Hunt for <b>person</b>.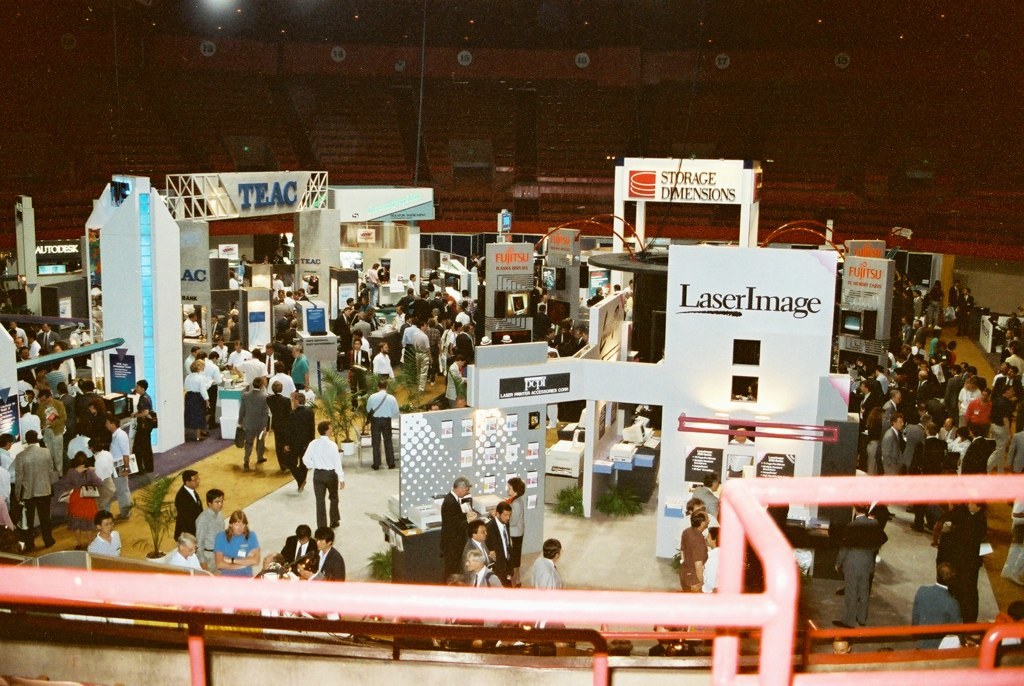
Hunted down at (88, 510, 120, 558).
